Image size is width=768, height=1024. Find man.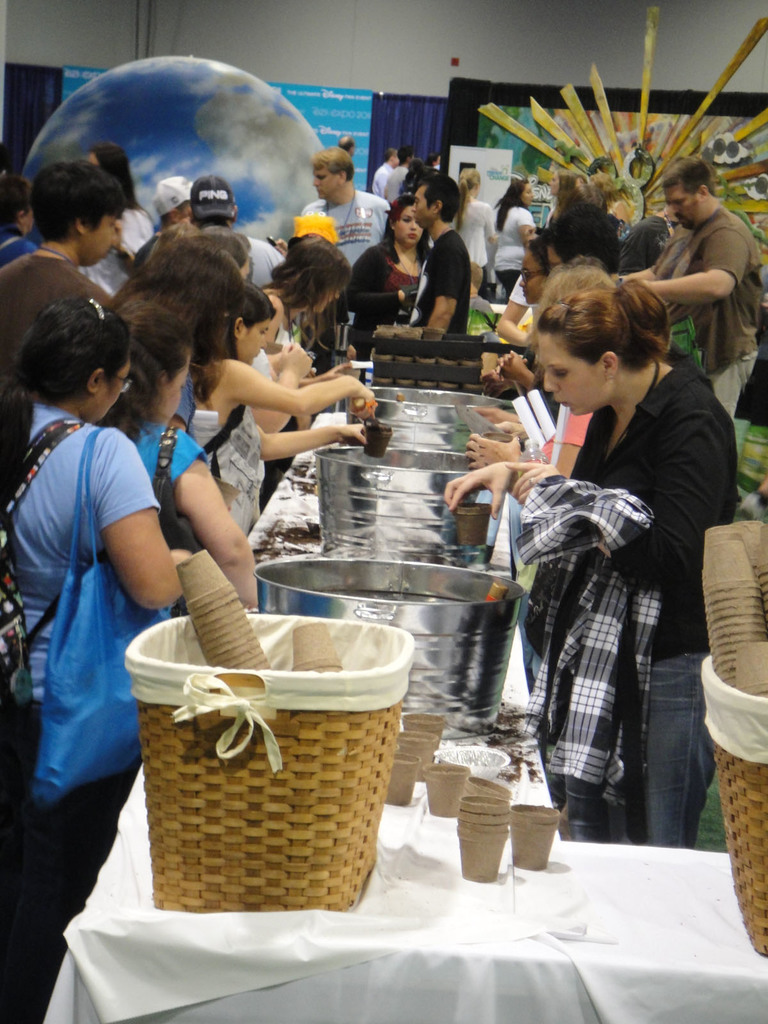
{"x1": 365, "y1": 137, "x2": 401, "y2": 194}.
